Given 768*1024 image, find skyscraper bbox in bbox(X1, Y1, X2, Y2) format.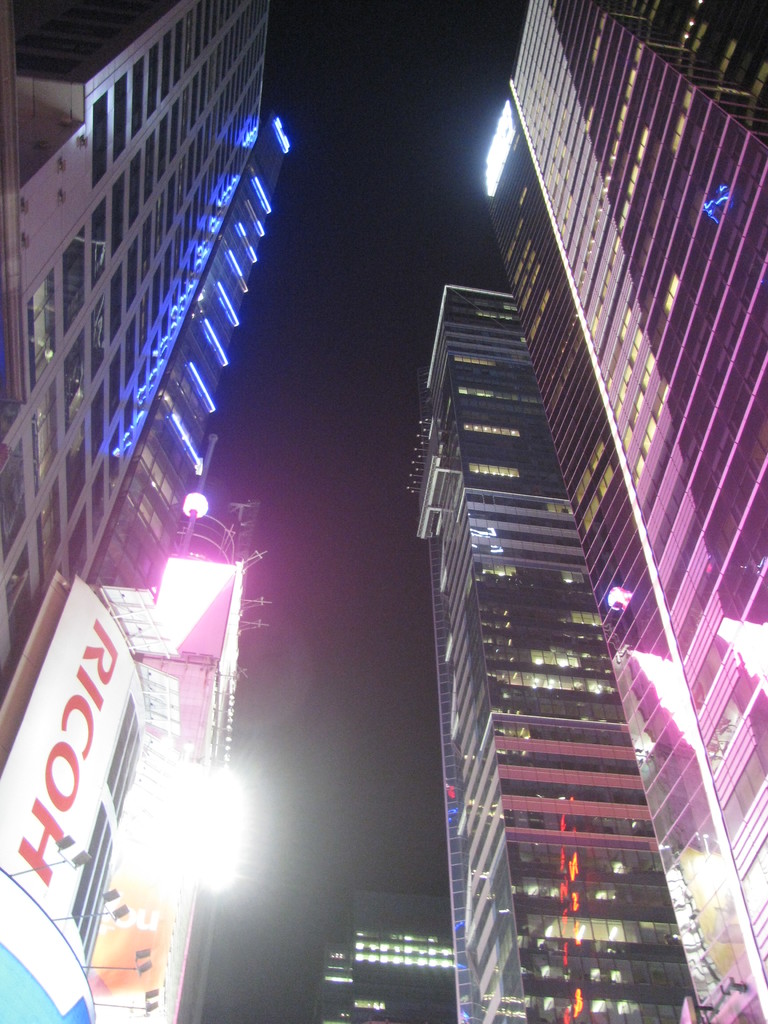
bbox(408, 278, 707, 1021).
